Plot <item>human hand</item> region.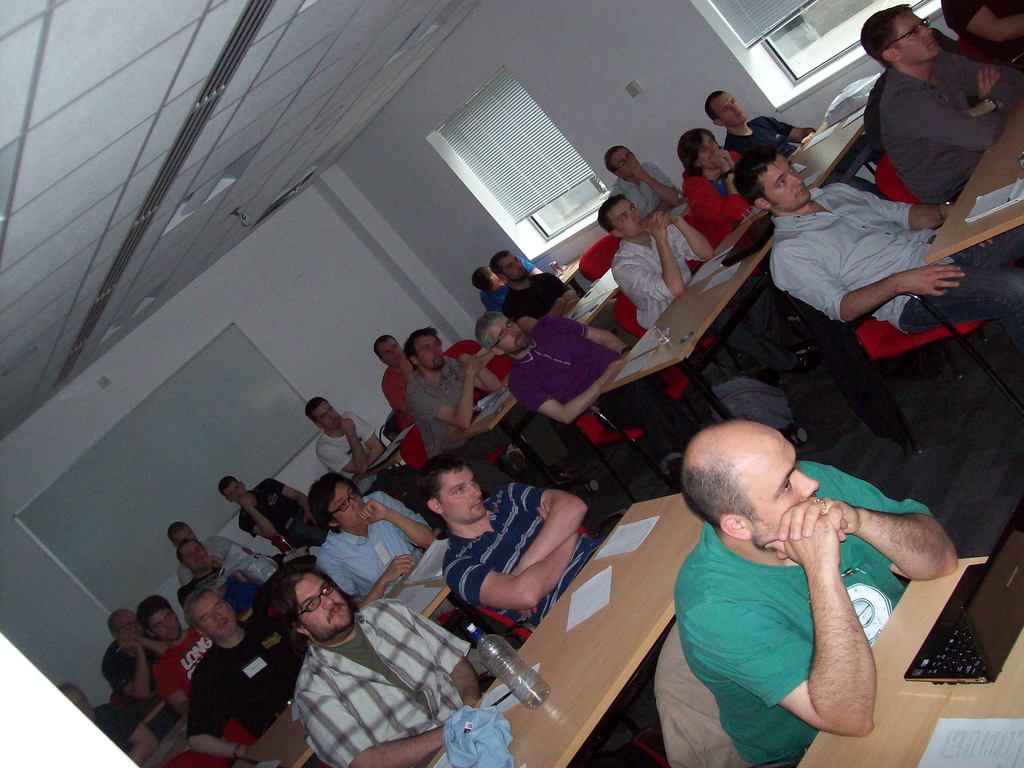
Plotted at (x1=712, y1=148, x2=732, y2=162).
